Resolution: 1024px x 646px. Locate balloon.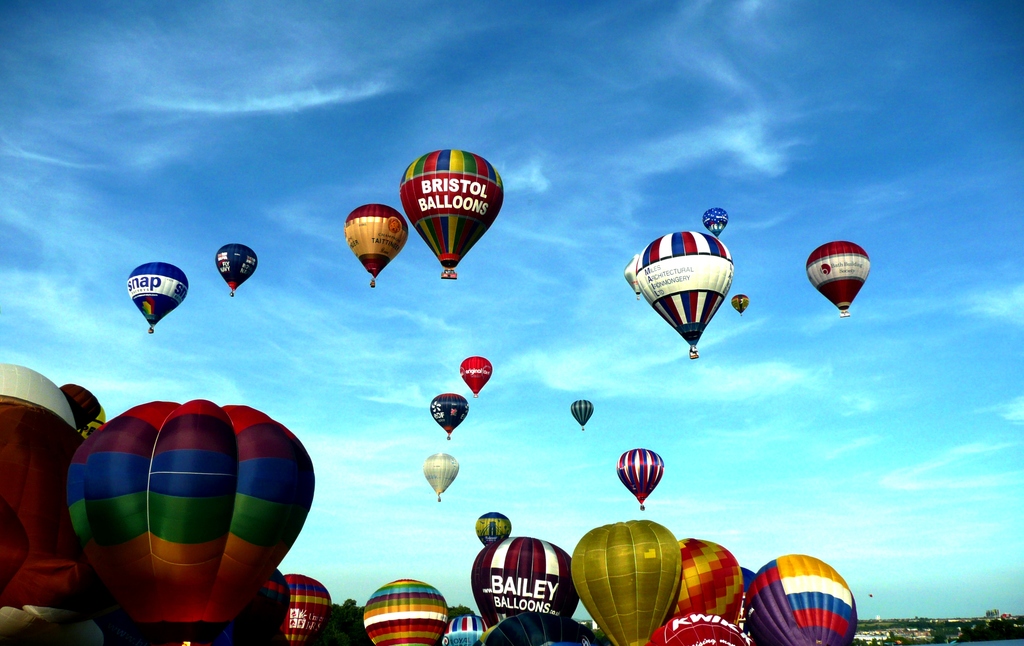
x1=474, y1=535, x2=581, y2=630.
